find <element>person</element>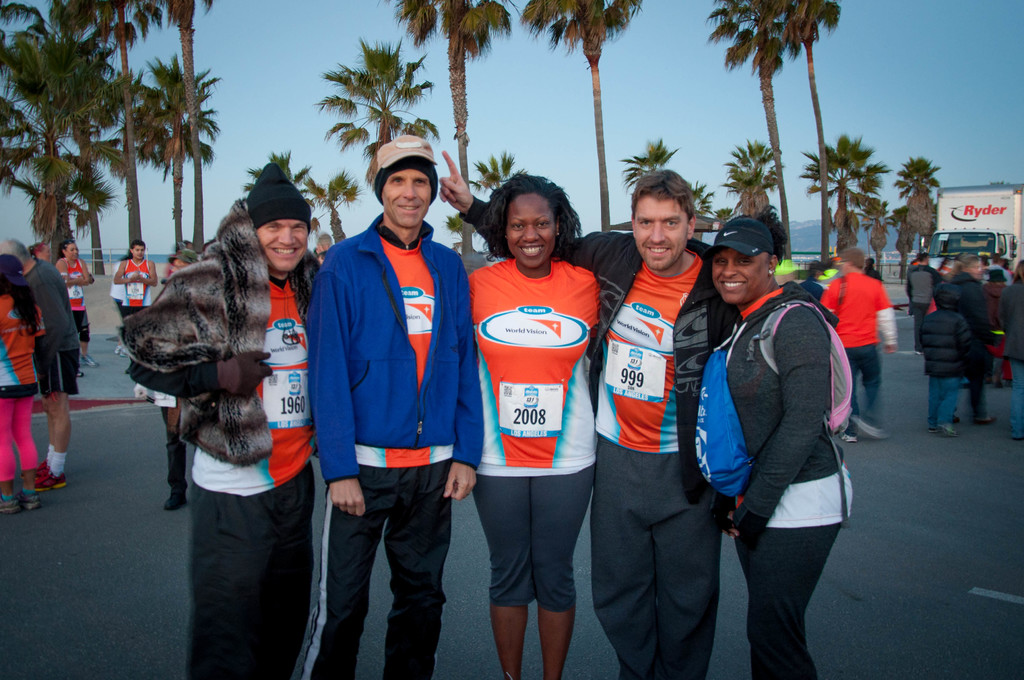
box=[804, 245, 899, 444]
